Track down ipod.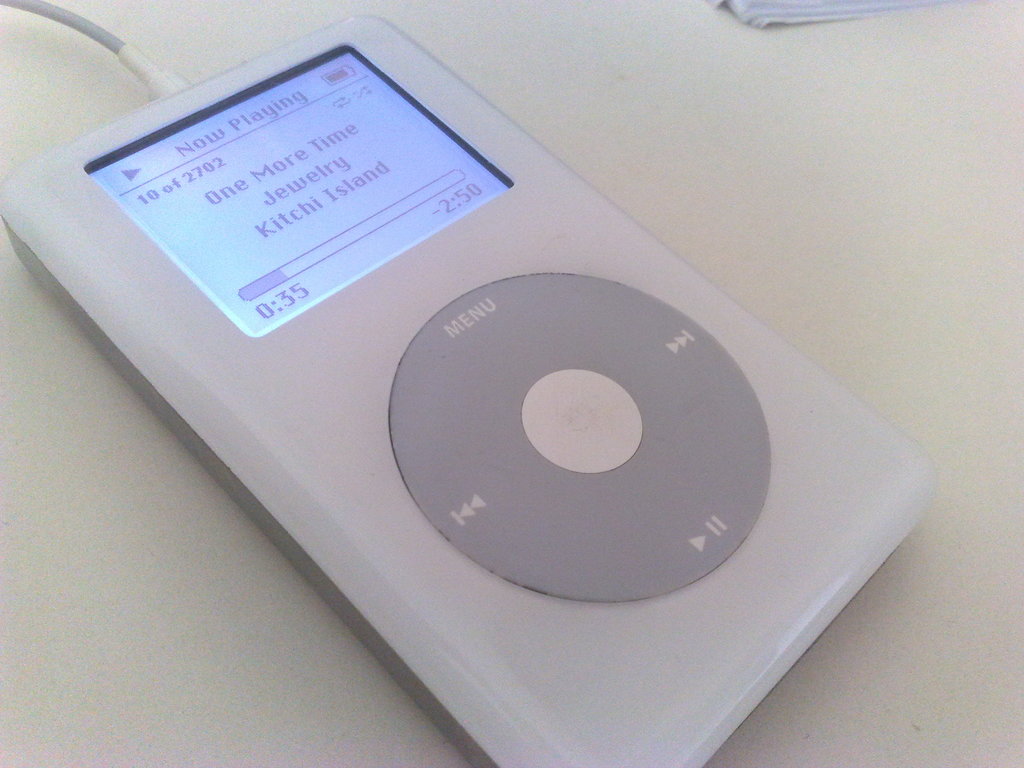
Tracked to 0, 12, 938, 767.
